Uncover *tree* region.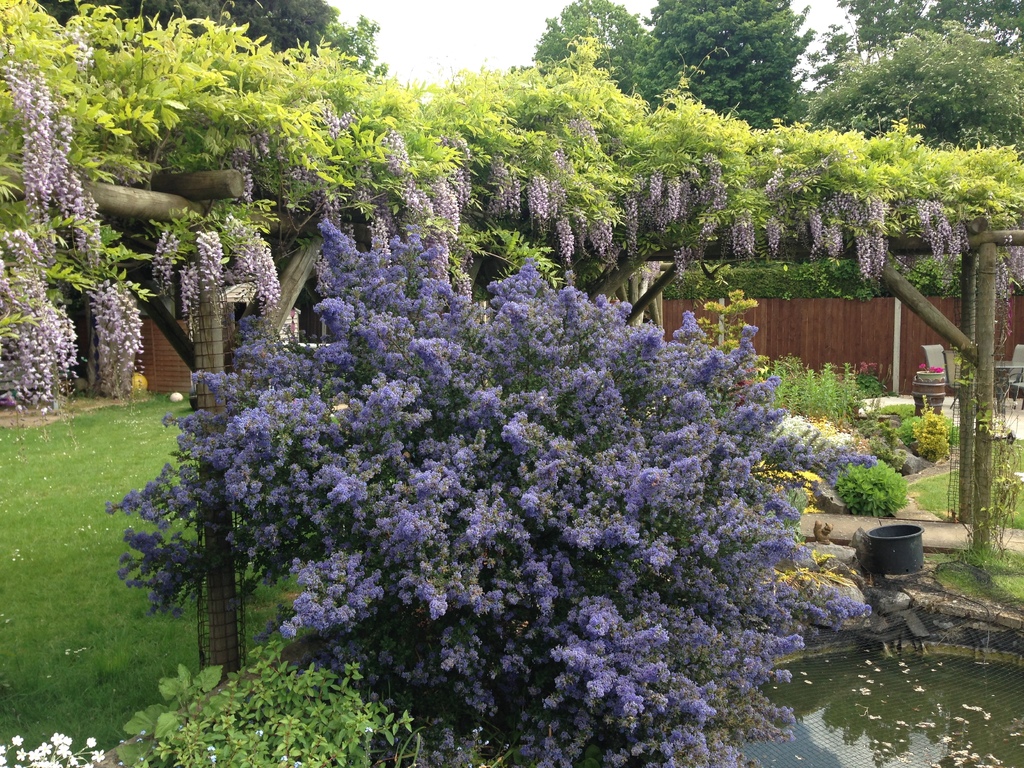
Uncovered: {"x1": 0, "y1": 0, "x2": 451, "y2": 413}.
